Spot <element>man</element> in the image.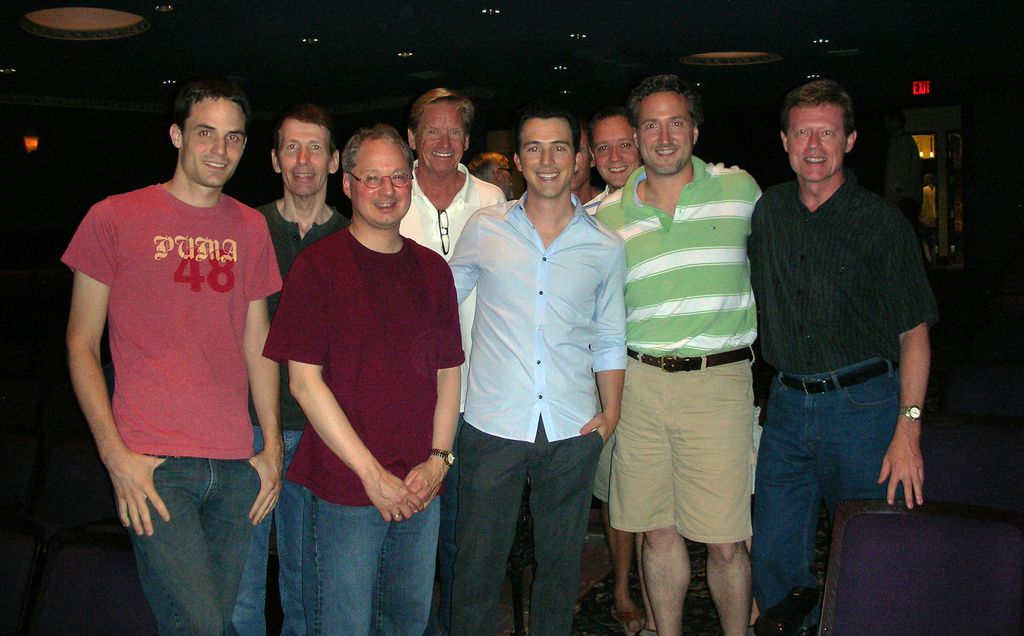
<element>man</element> found at detection(595, 67, 767, 635).
